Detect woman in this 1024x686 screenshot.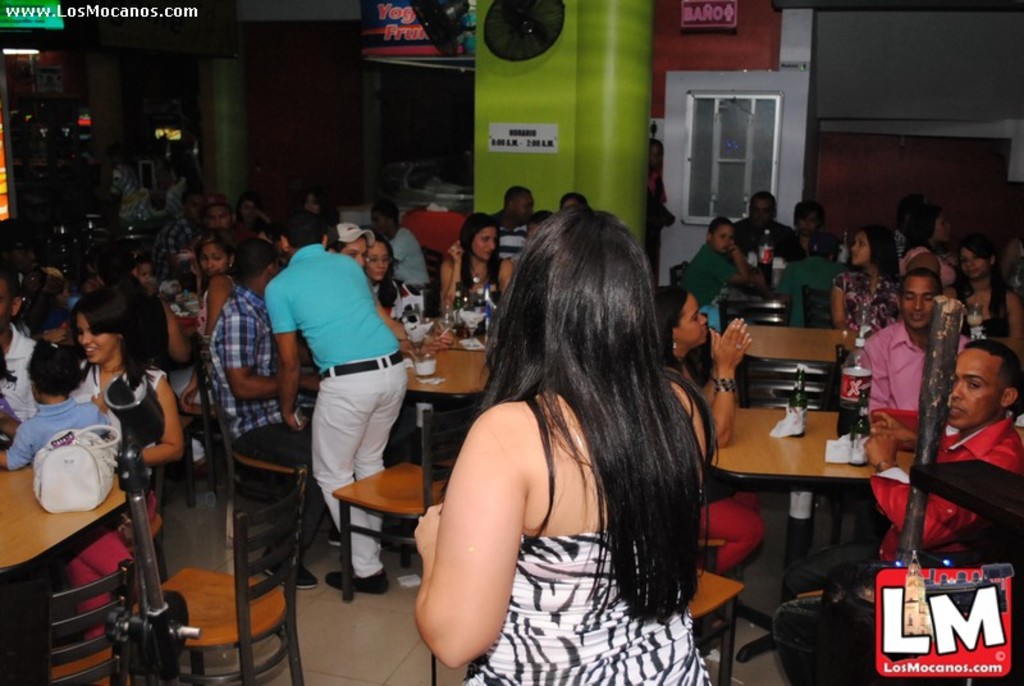
Detection: <box>675,216,756,314</box>.
